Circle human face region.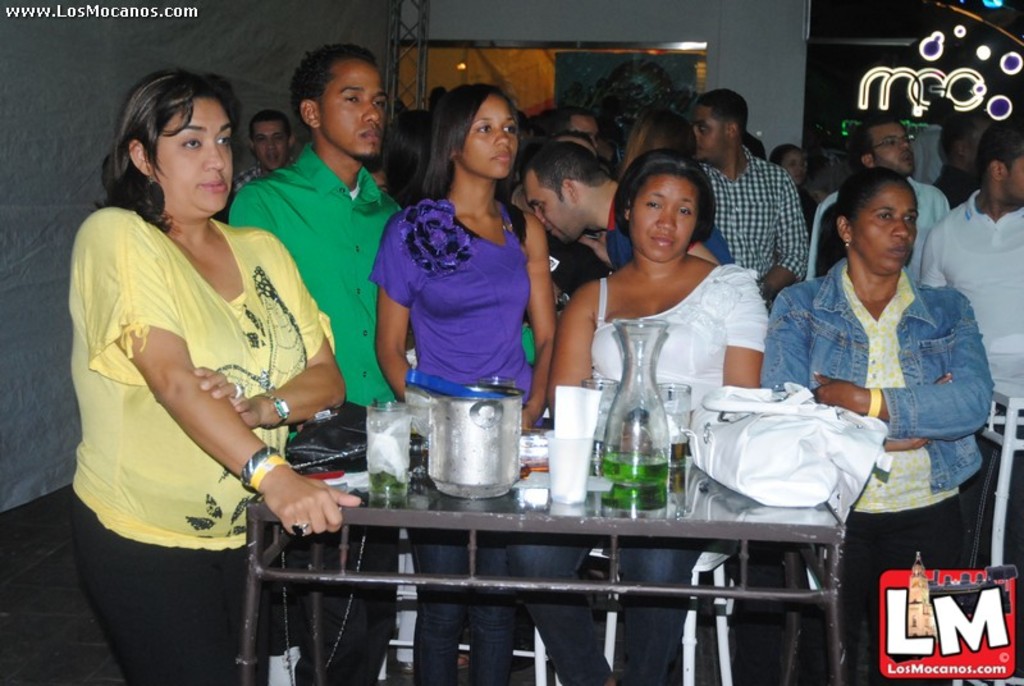
Region: bbox=[251, 120, 285, 166].
